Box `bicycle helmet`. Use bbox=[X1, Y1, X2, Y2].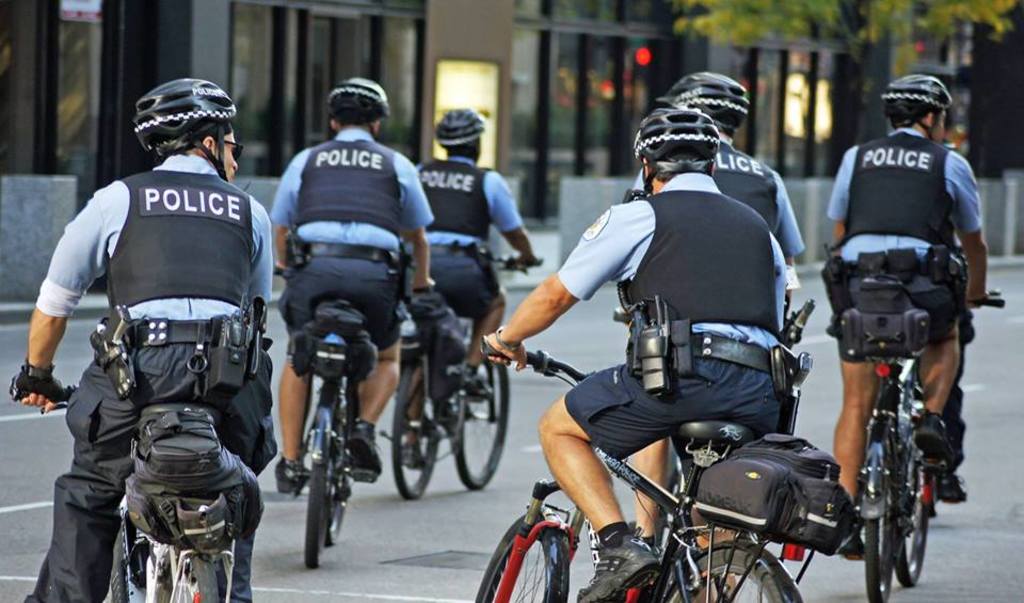
bbox=[140, 79, 237, 180].
